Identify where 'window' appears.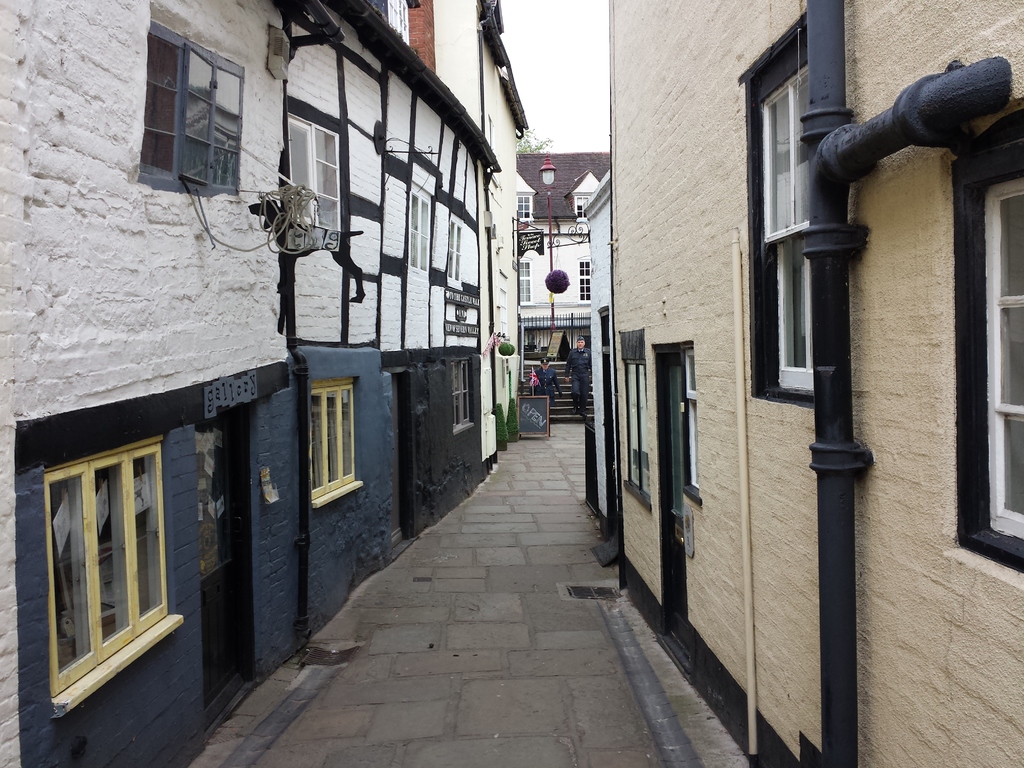
Appears at <bbox>735, 19, 820, 406</bbox>.
